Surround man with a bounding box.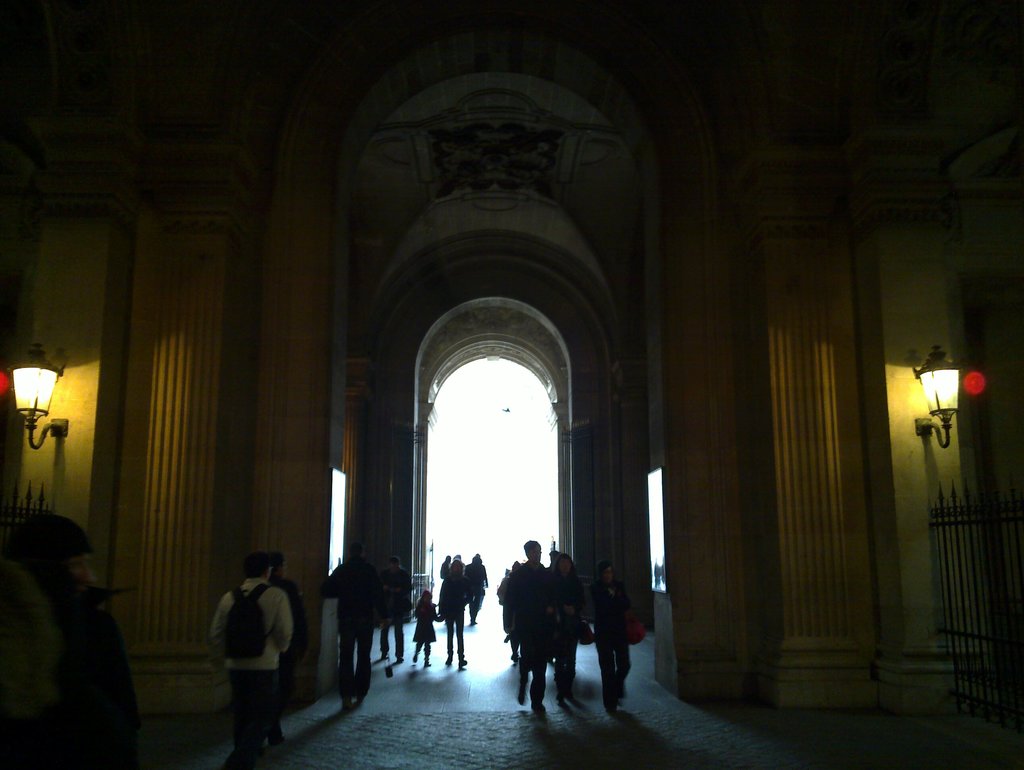
l=212, t=550, r=311, b=767.
